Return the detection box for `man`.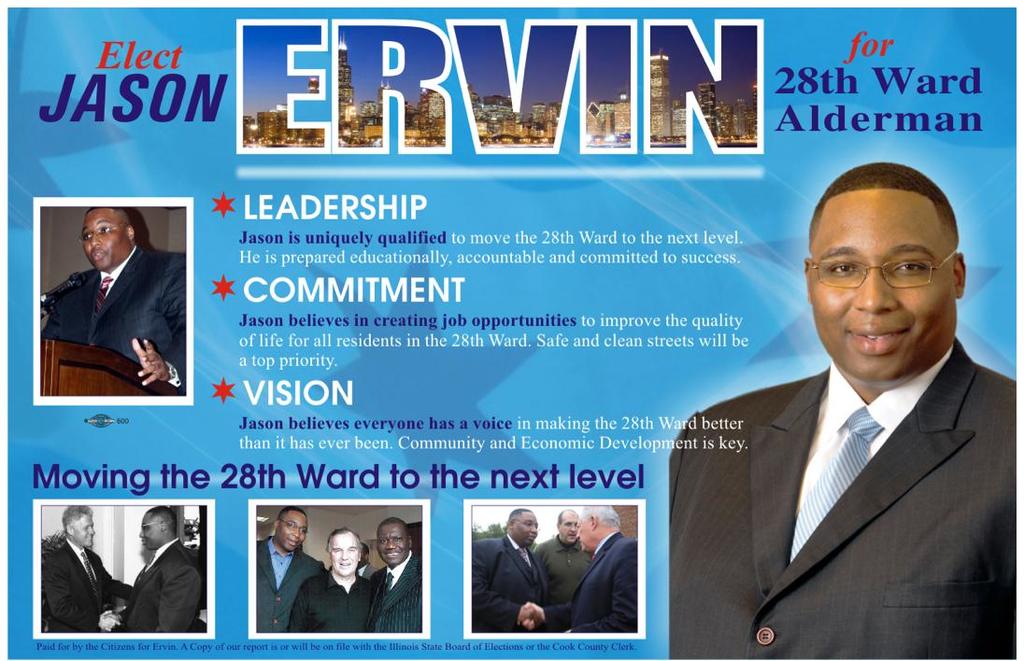
BBox(291, 528, 377, 629).
